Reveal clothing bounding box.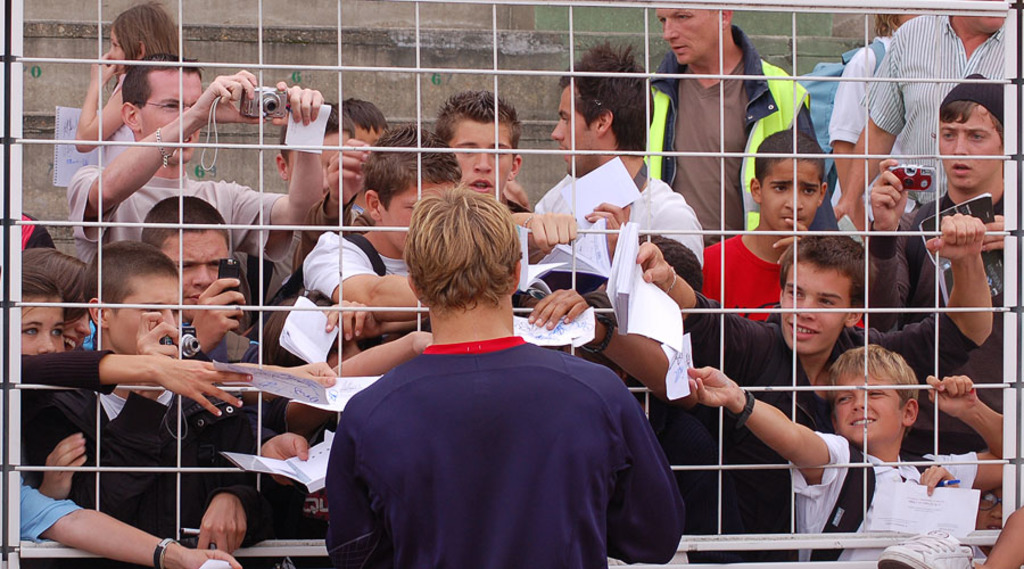
Revealed: bbox=[325, 337, 682, 567].
